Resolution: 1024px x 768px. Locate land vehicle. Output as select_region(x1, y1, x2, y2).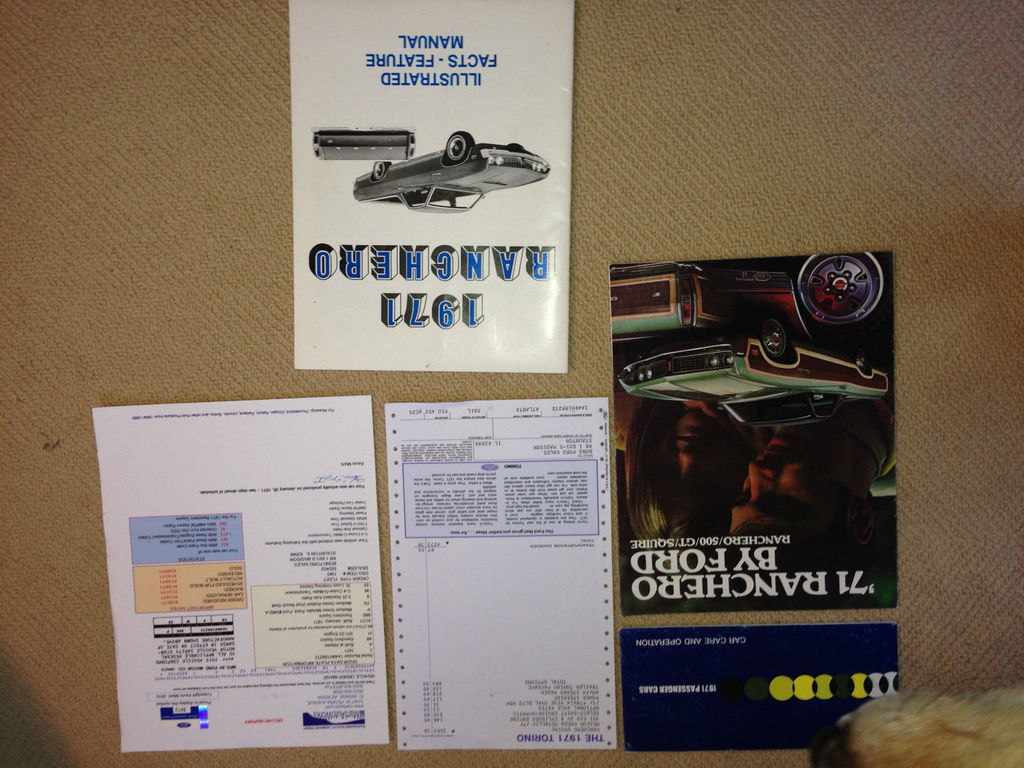
select_region(614, 319, 886, 436).
